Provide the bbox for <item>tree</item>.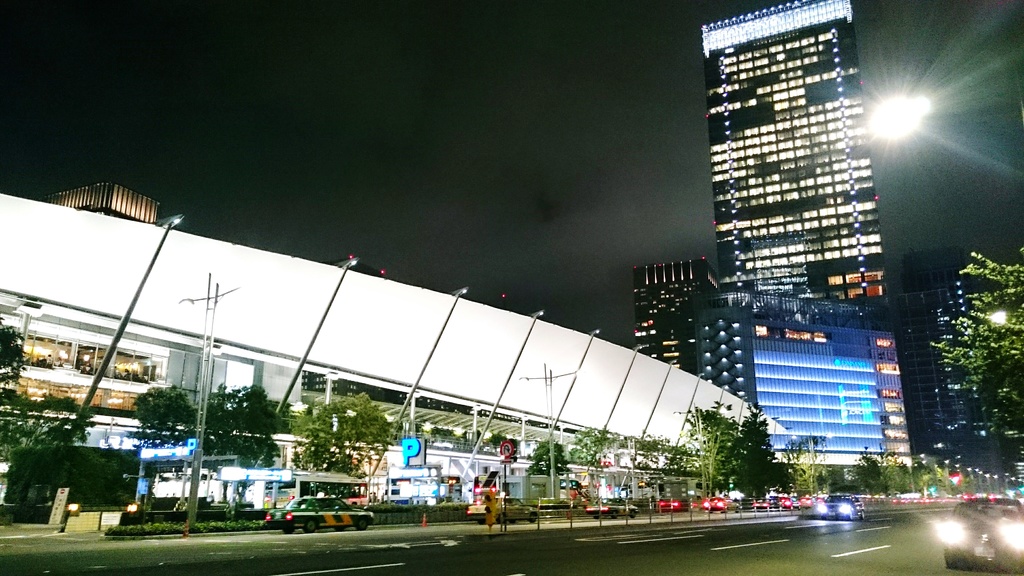
x1=630 y1=425 x2=669 y2=497.
